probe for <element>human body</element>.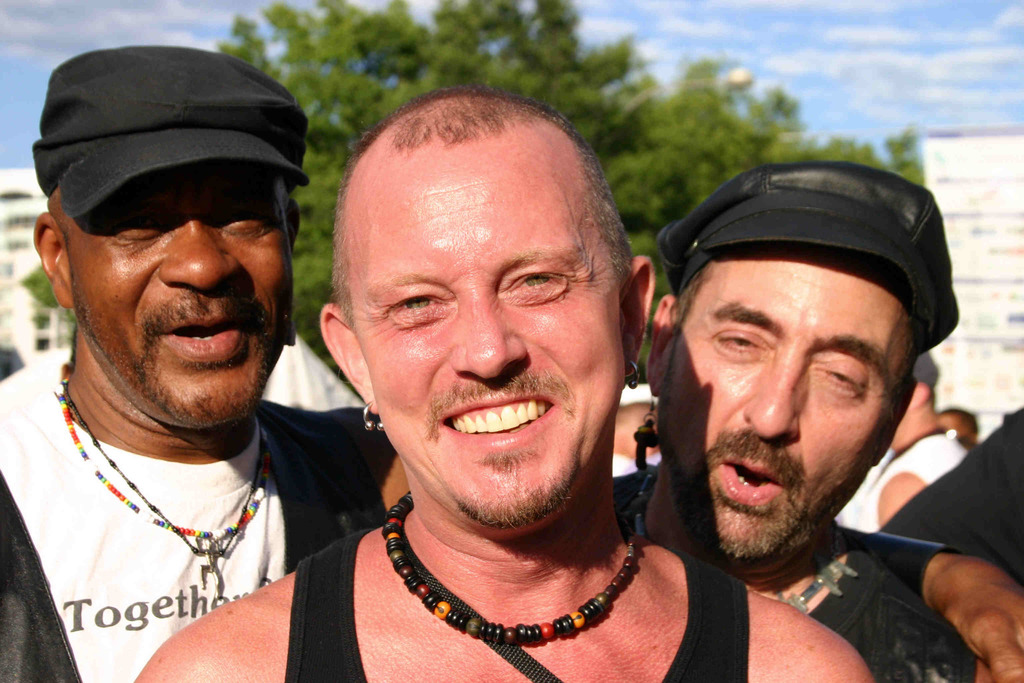
Probe result: rect(128, 81, 881, 682).
